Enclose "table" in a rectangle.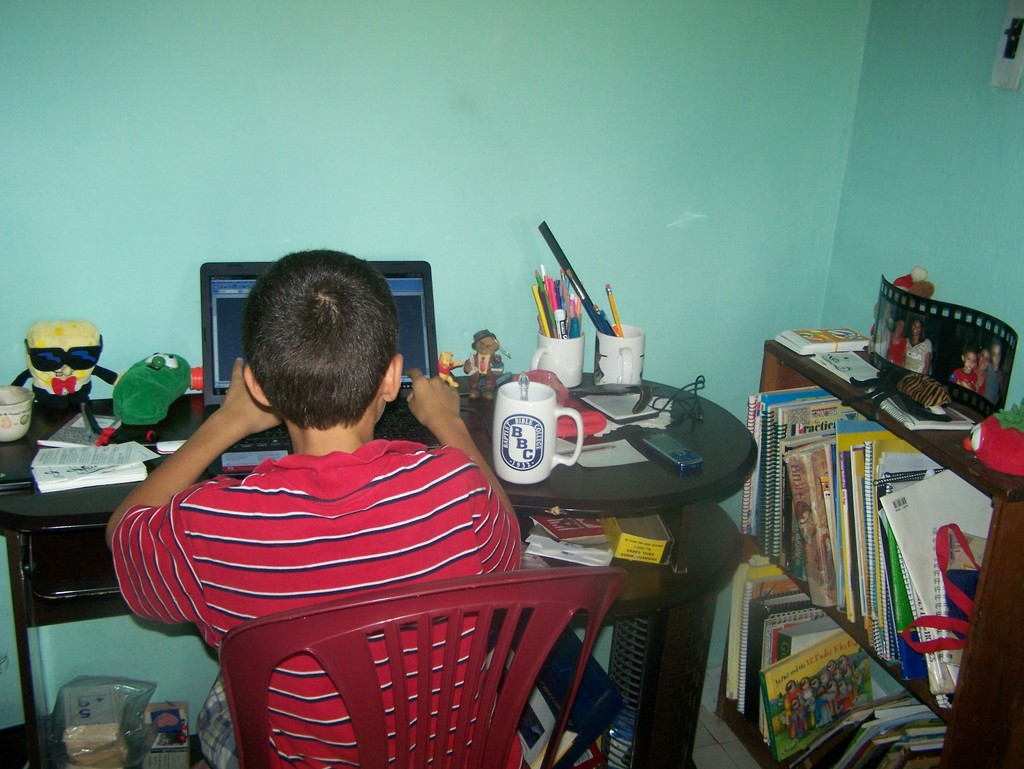
select_region(0, 388, 778, 768).
